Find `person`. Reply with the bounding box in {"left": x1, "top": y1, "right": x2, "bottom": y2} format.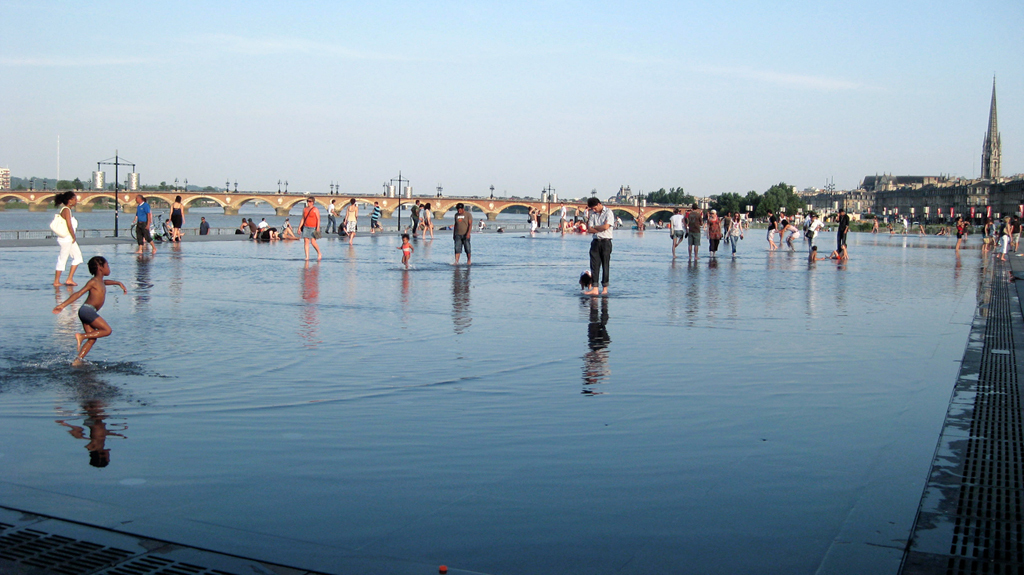
{"left": 933, "top": 224, "right": 945, "bottom": 234}.
